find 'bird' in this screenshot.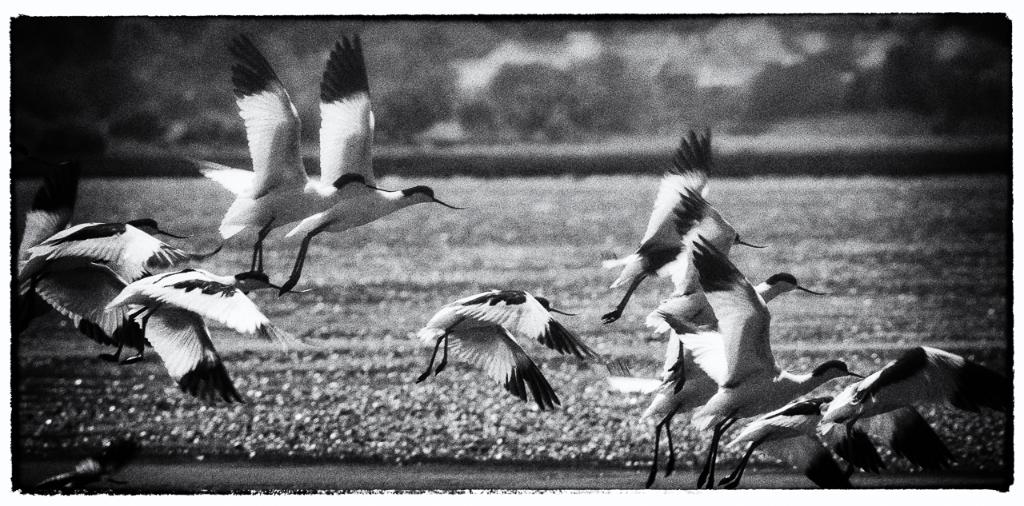
The bounding box for 'bird' is <region>717, 398, 954, 490</region>.
